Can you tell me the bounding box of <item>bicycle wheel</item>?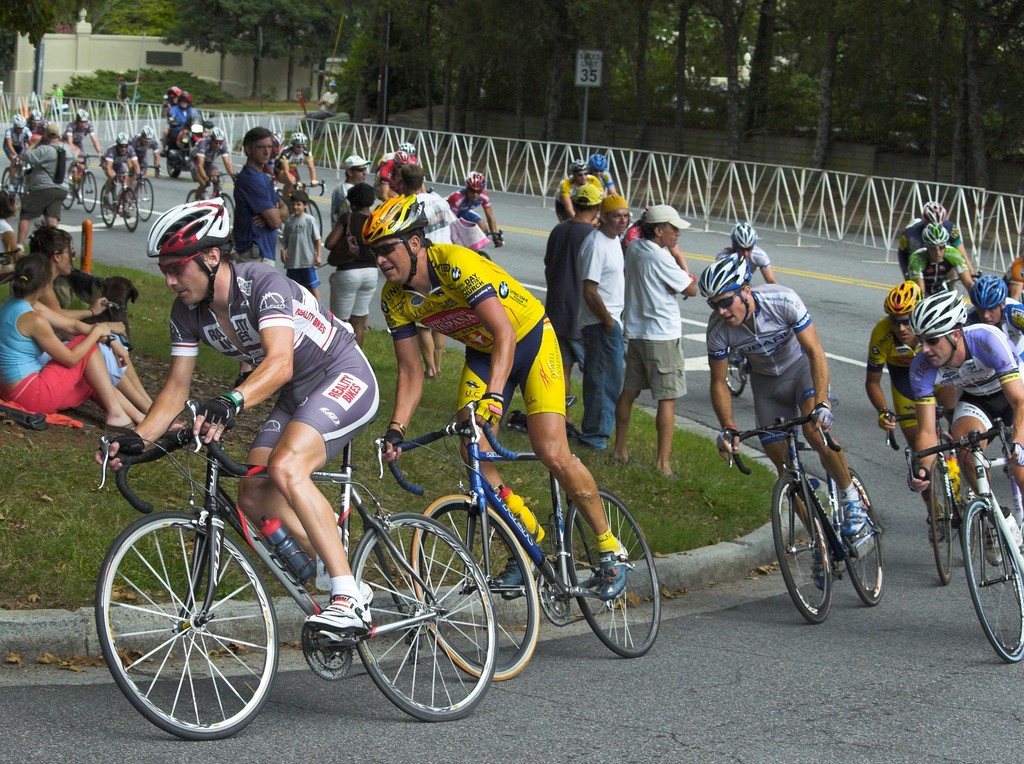
rect(409, 491, 536, 681).
